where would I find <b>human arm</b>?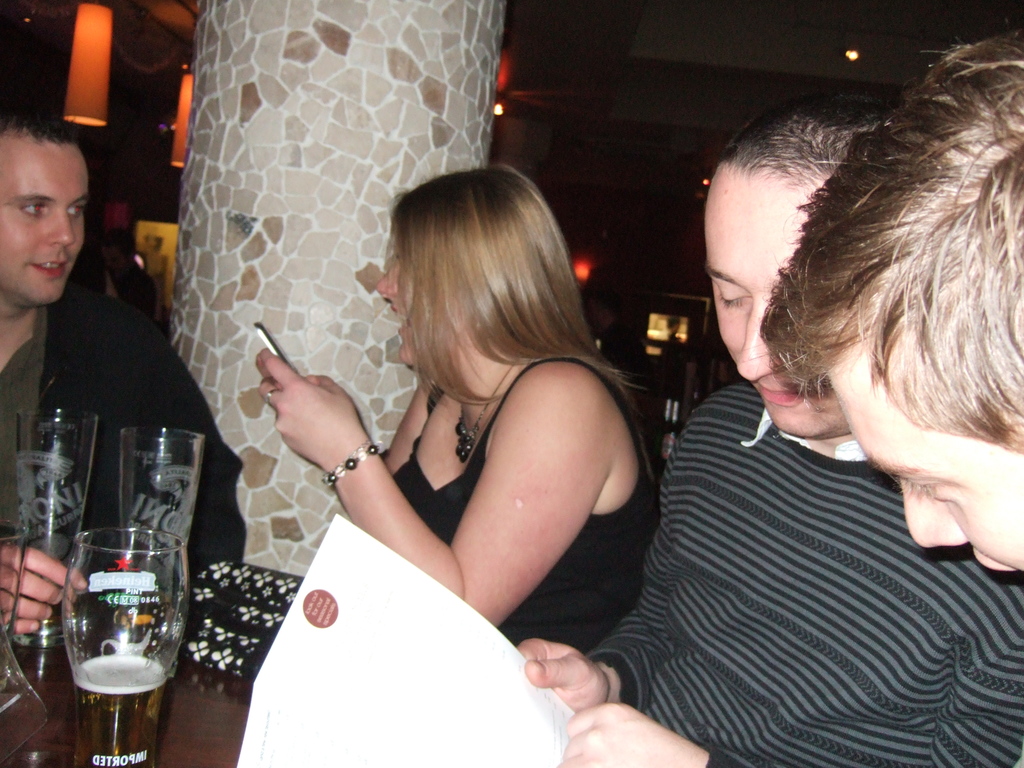
At <bbox>499, 383, 764, 732</bbox>.
